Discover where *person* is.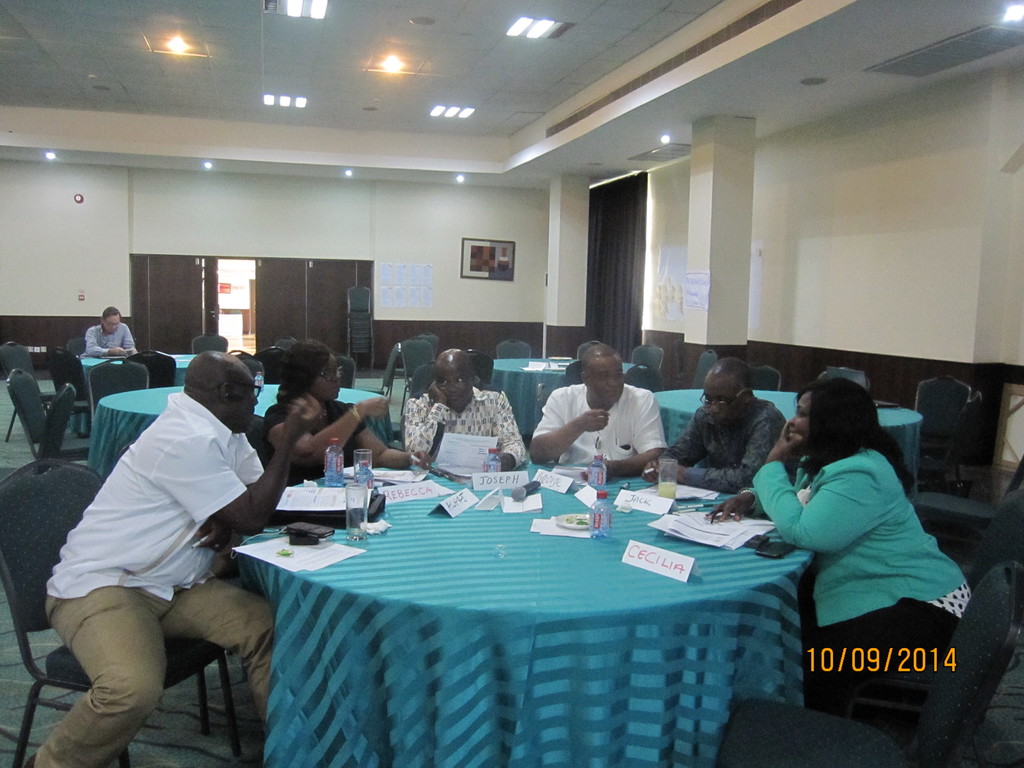
Discovered at [x1=404, y1=347, x2=524, y2=483].
